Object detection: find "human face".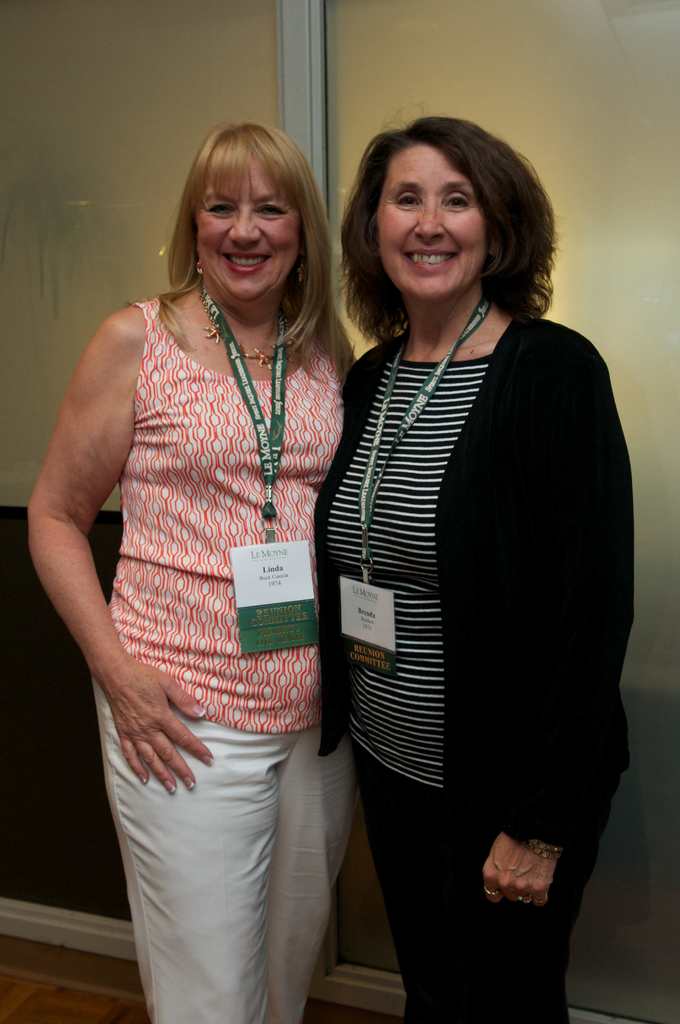
<region>203, 161, 304, 316</region>.
